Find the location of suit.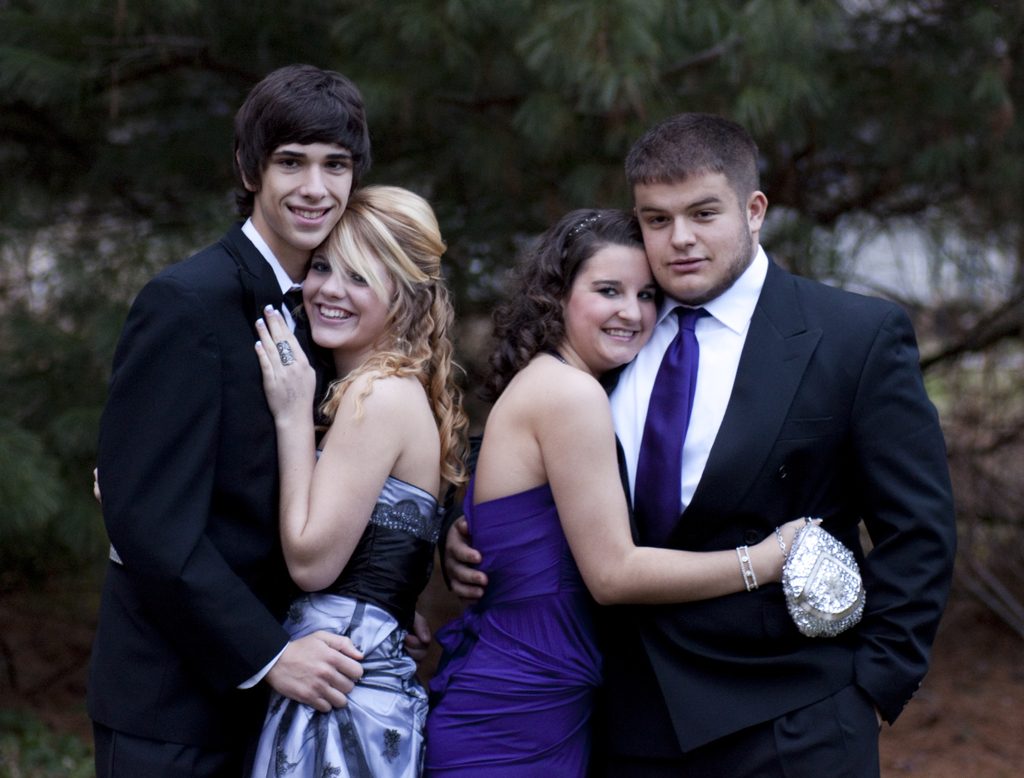
Location: x1=438 y1=243 x2=960 y2=777.
